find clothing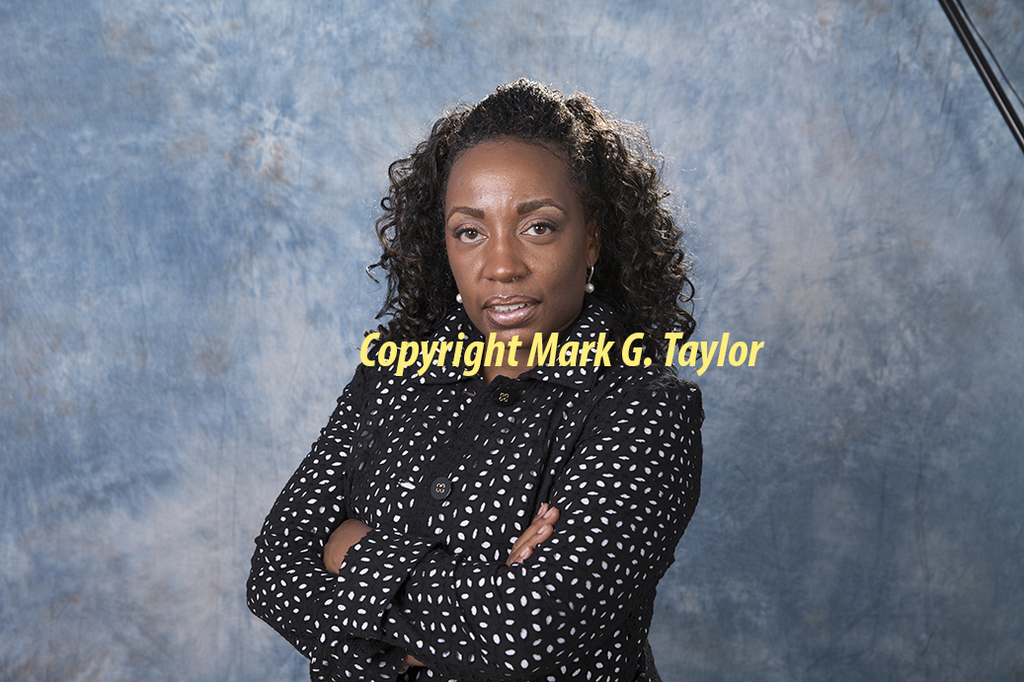
Rect(229, 243, 732, 667)
